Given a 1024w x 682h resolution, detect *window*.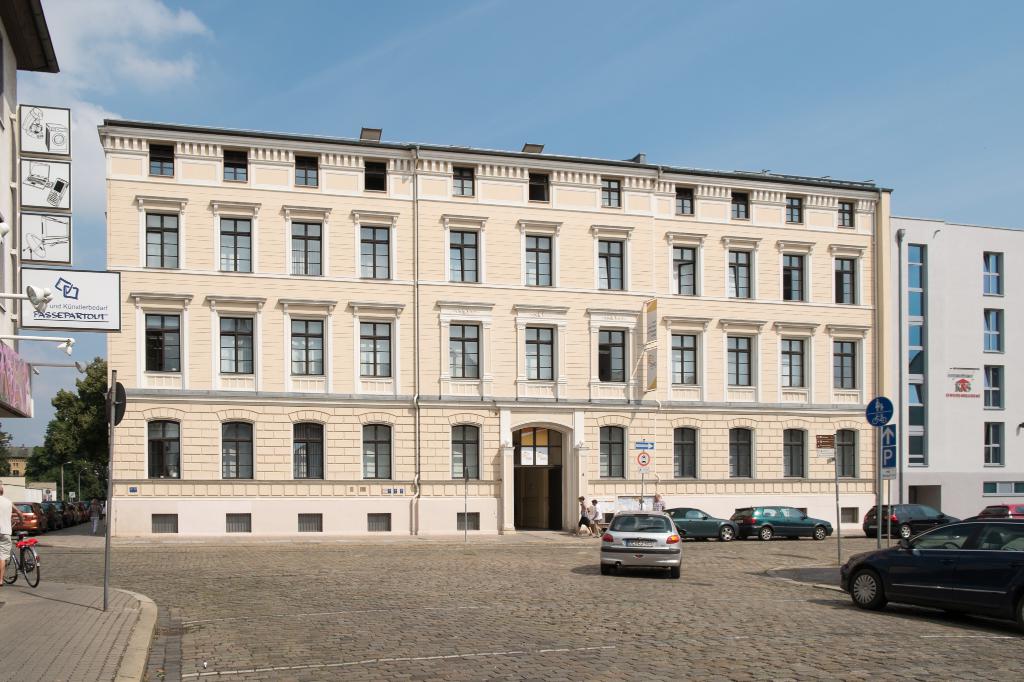
box=[722, 333, 753, 383].
